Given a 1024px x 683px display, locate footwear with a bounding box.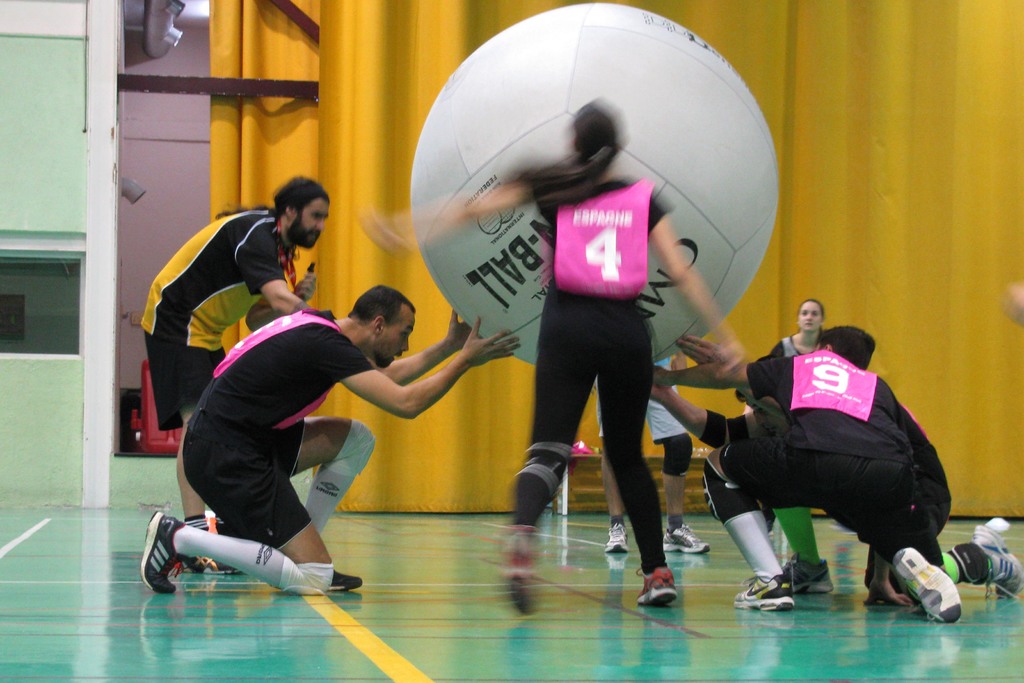
Located: (177,558,239,575).
